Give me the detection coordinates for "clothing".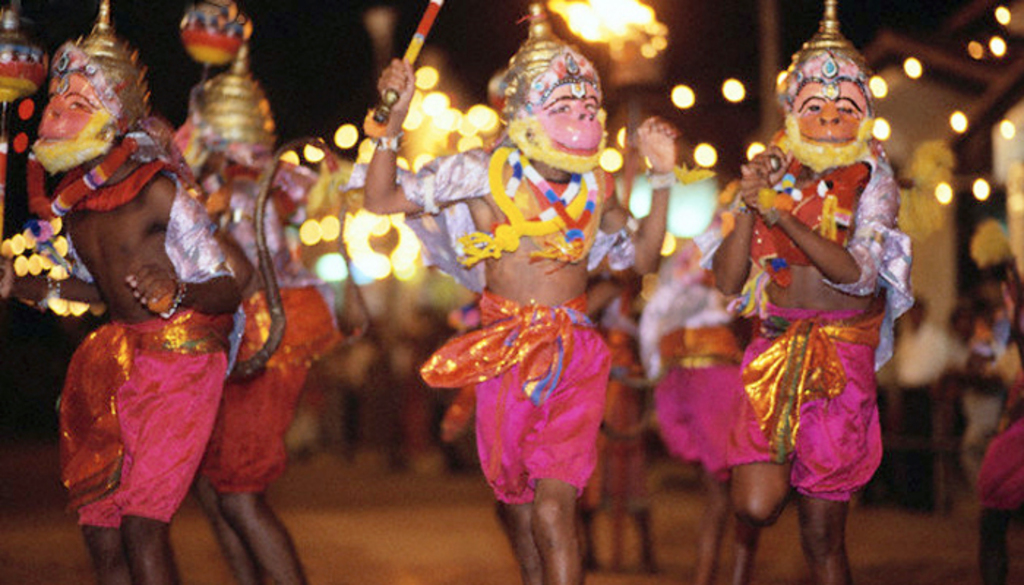
region(878, 317, 968, 499).
